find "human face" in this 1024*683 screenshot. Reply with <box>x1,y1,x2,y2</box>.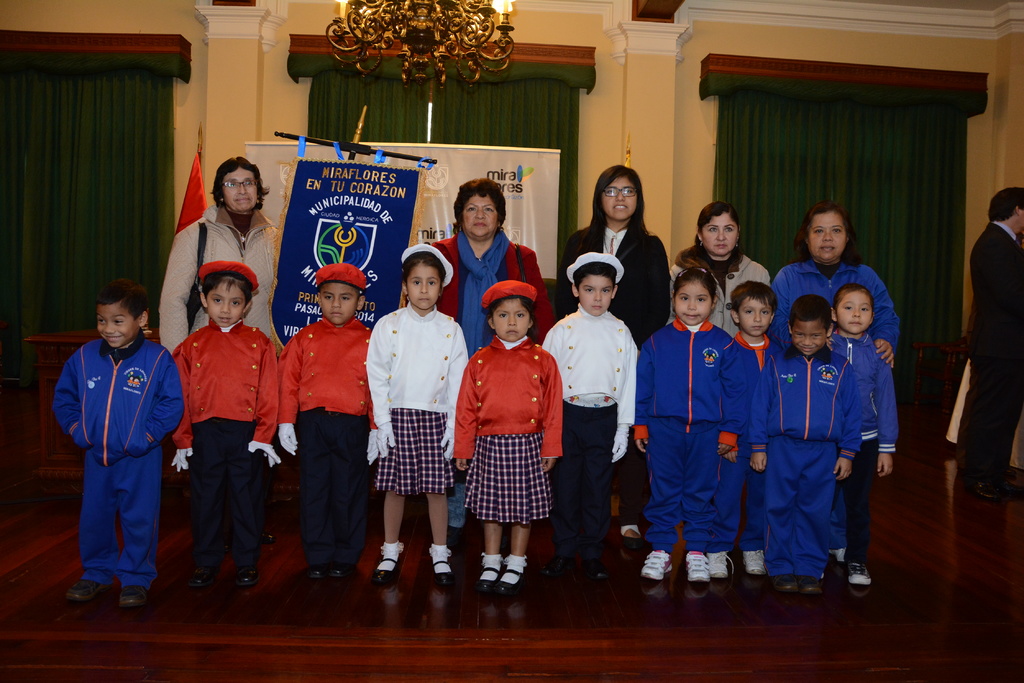
<box>573,272,609,312</box>.
